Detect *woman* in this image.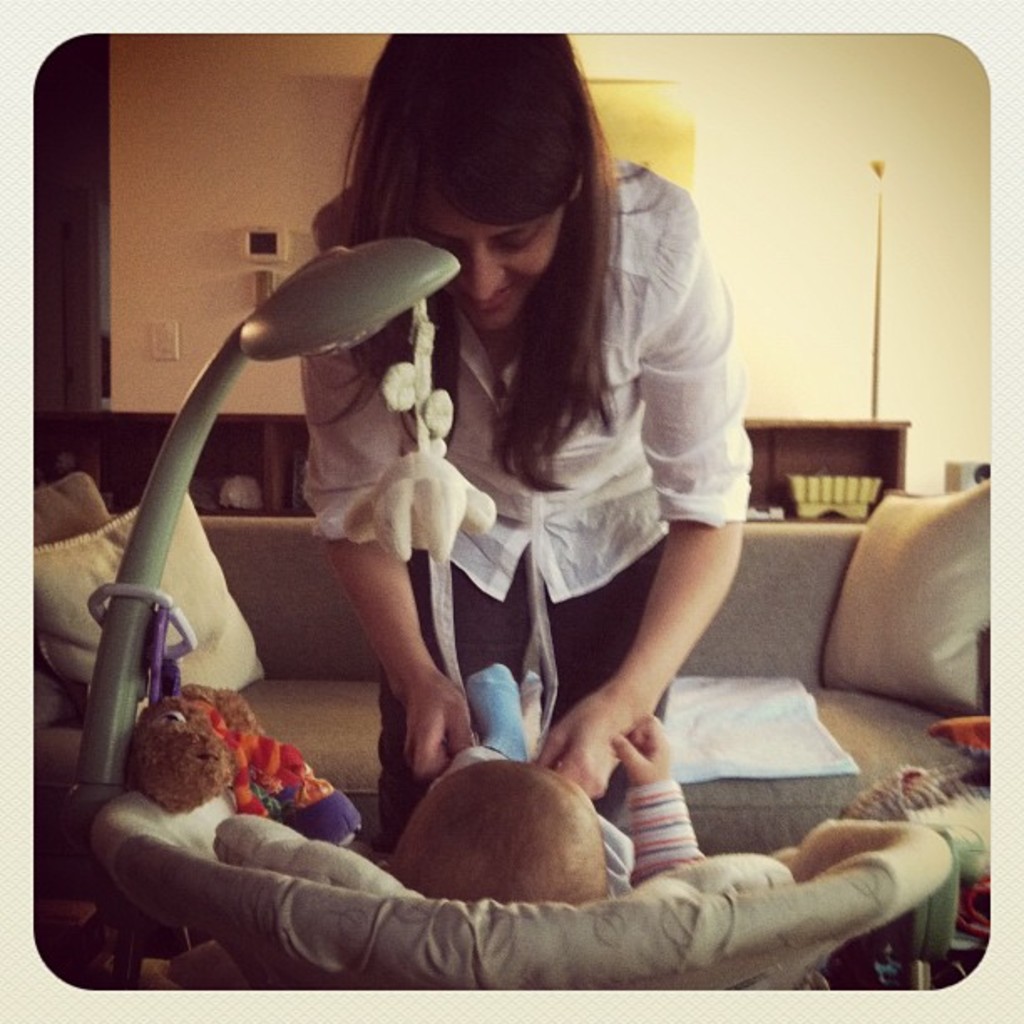
Detection: (left=286, top=87, right=781, bottom=882).
